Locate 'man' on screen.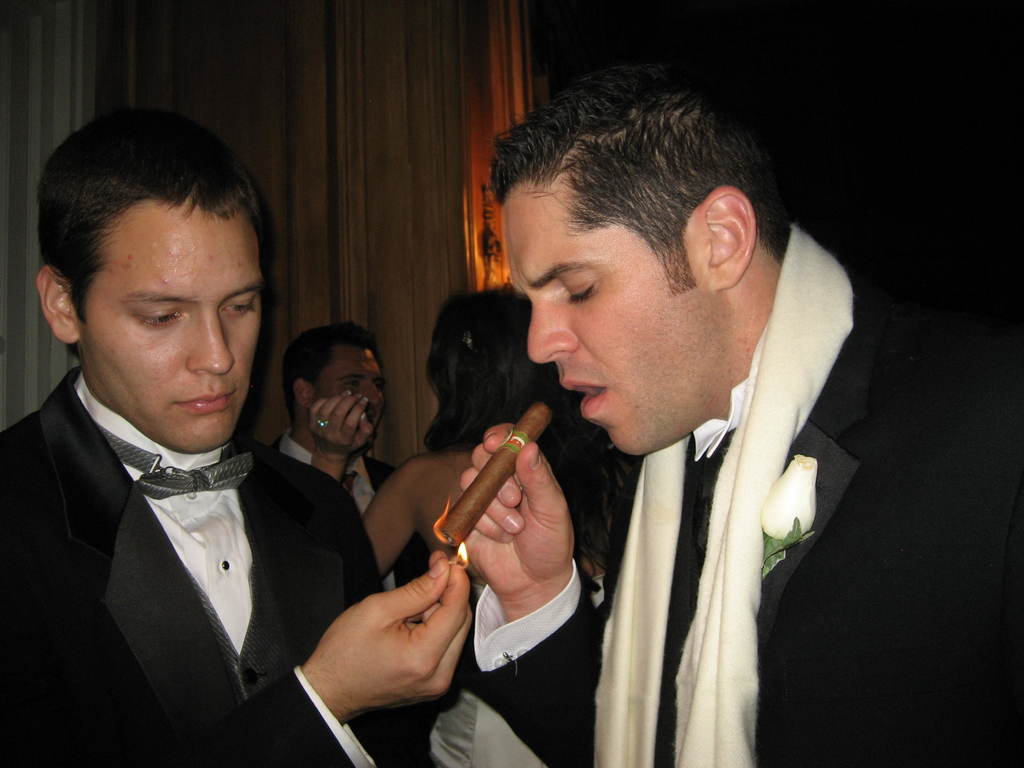
On screen at crop(264, 324, 479, 700).
